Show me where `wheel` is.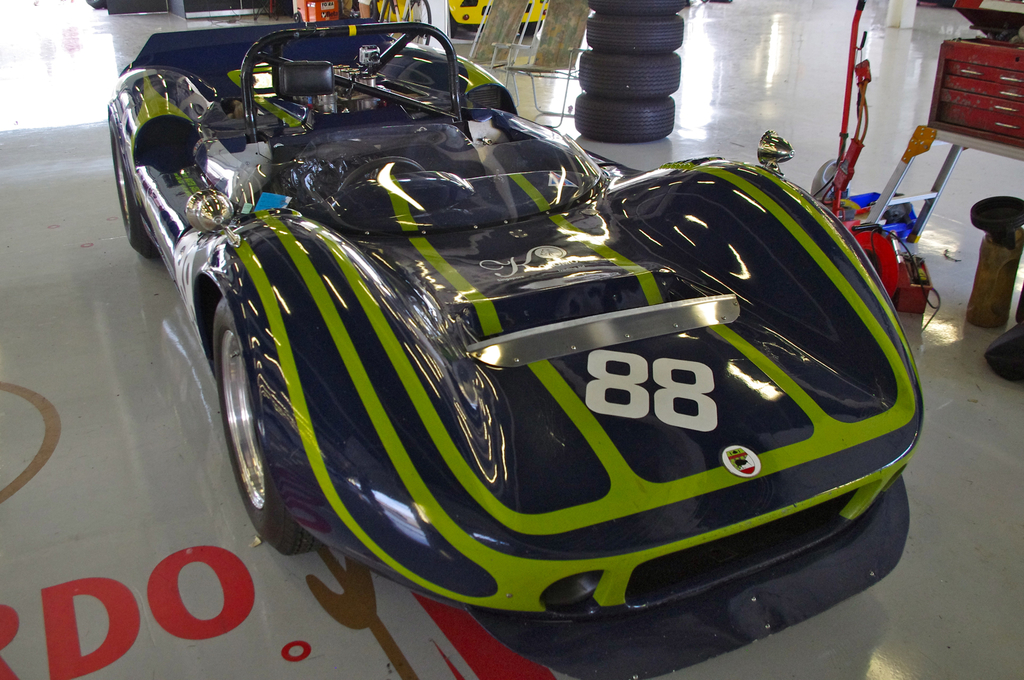
`wheel` is at 108, 115, 143, 250.
